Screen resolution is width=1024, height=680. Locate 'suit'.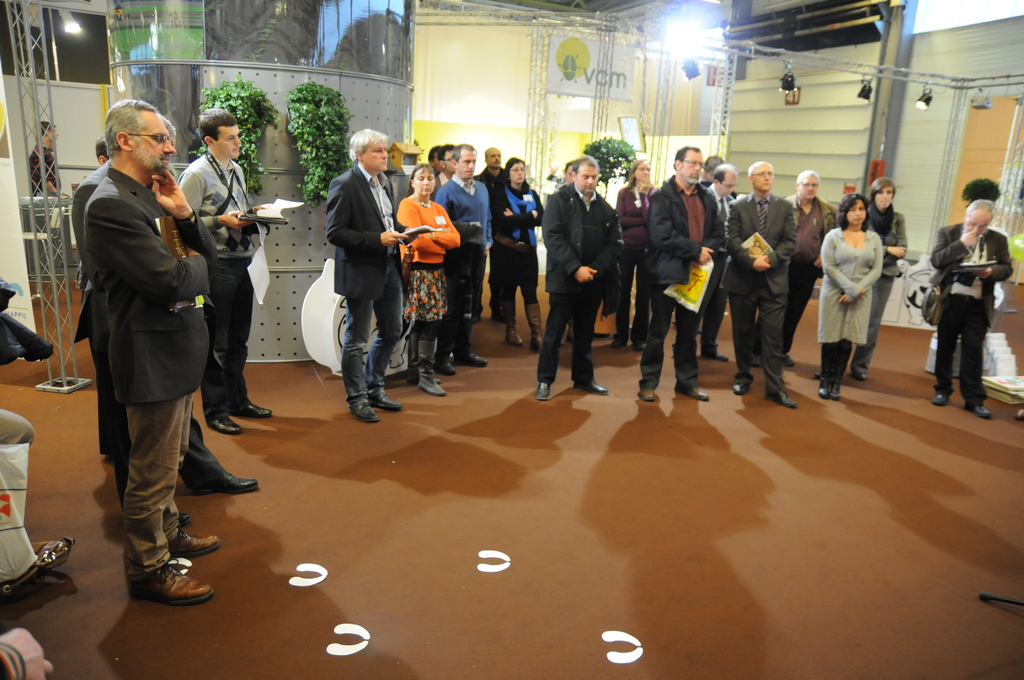
<box>430,169,456,200</box>.
